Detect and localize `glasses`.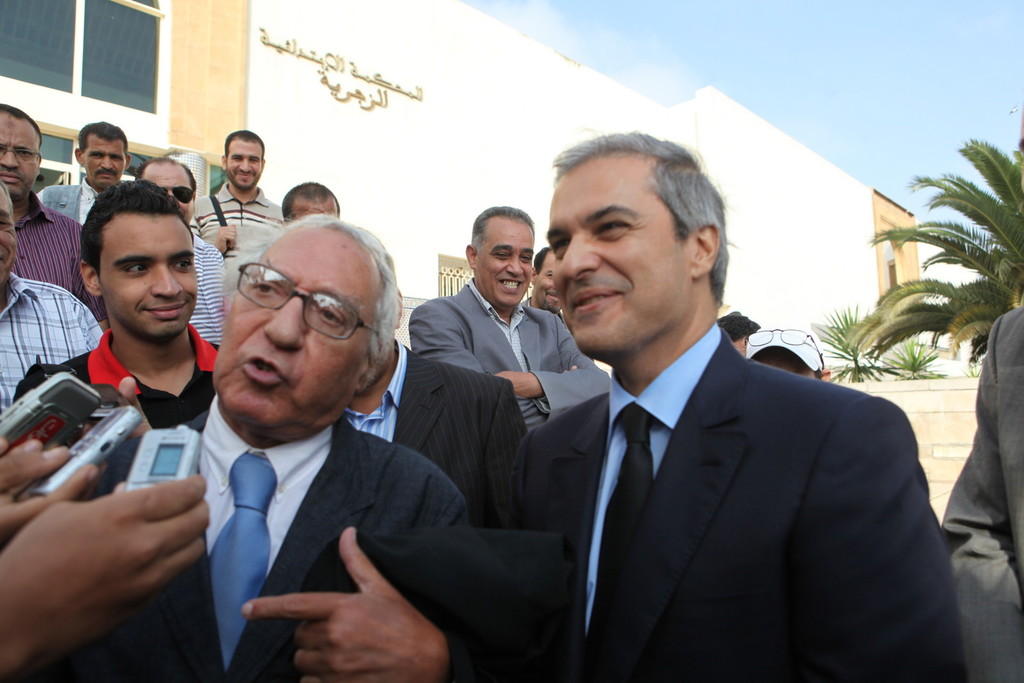
Localized at (x1=742, y1=326, x2=826, y2=373).
